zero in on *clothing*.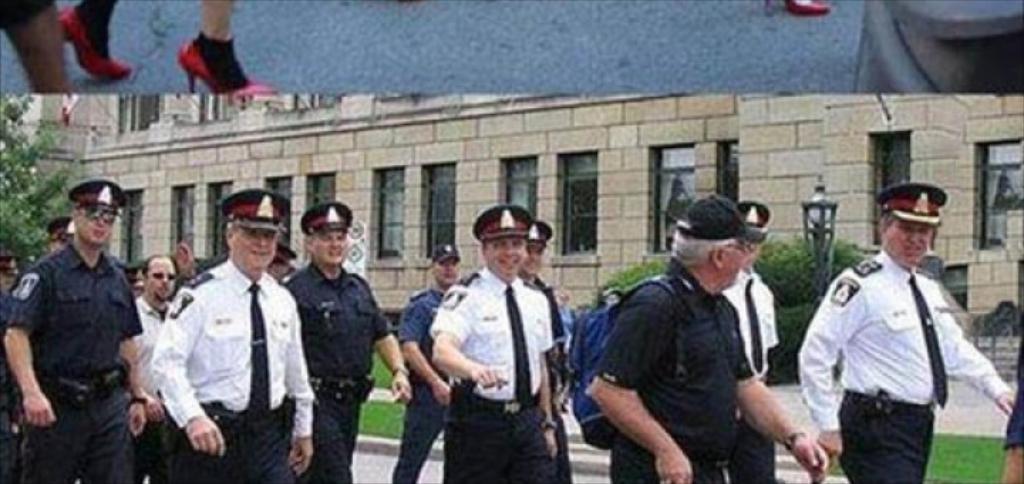
Zeroed in: (802,242,1013,483).
